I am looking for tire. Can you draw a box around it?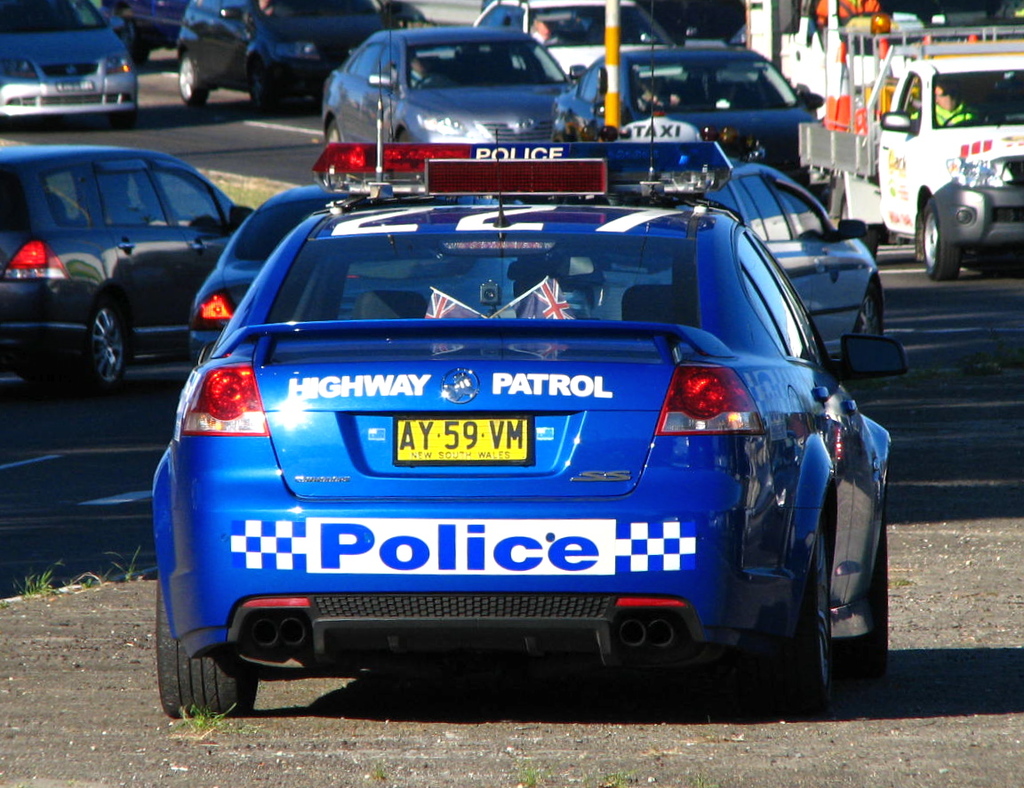
Sure, the bounding box is x1=852 y1=281 x2=881 y2=334.
